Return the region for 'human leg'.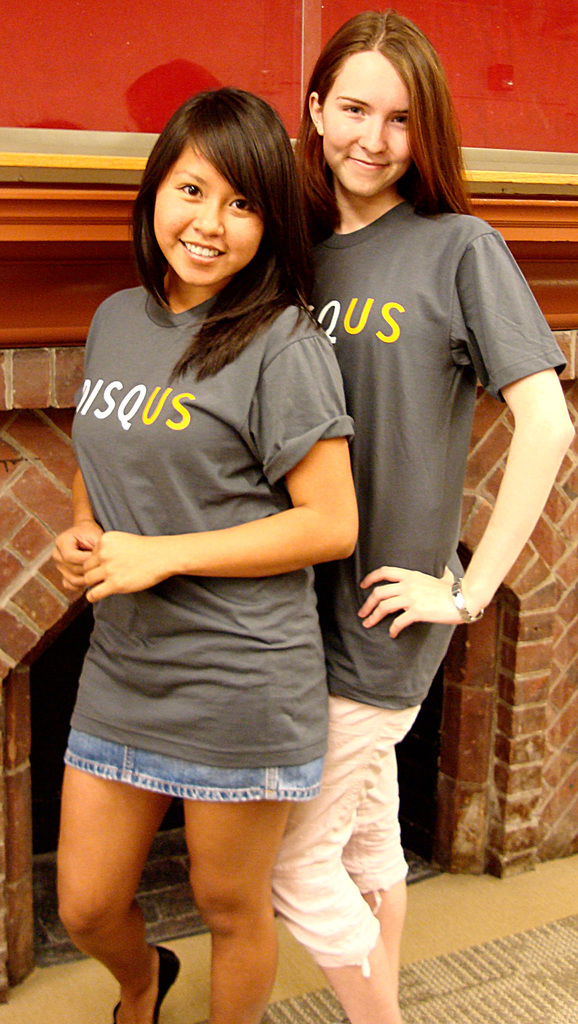
BBox(176, 792, 290, 1023).
